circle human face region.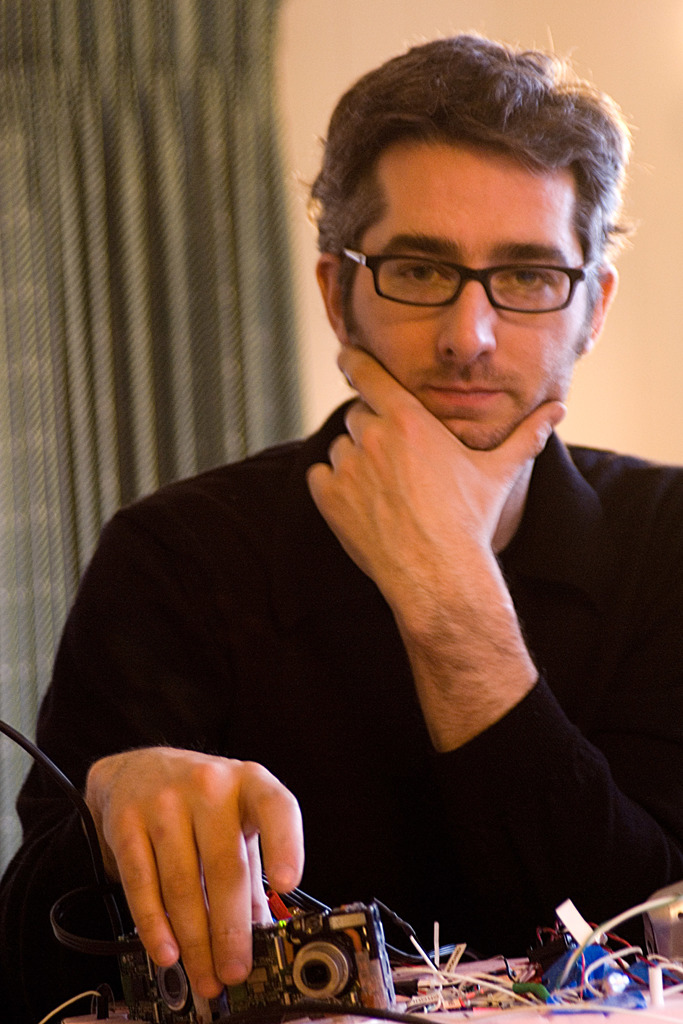
Region: {"x1": 314, "y1": 98, "x2": 626, "y2": 443}.
